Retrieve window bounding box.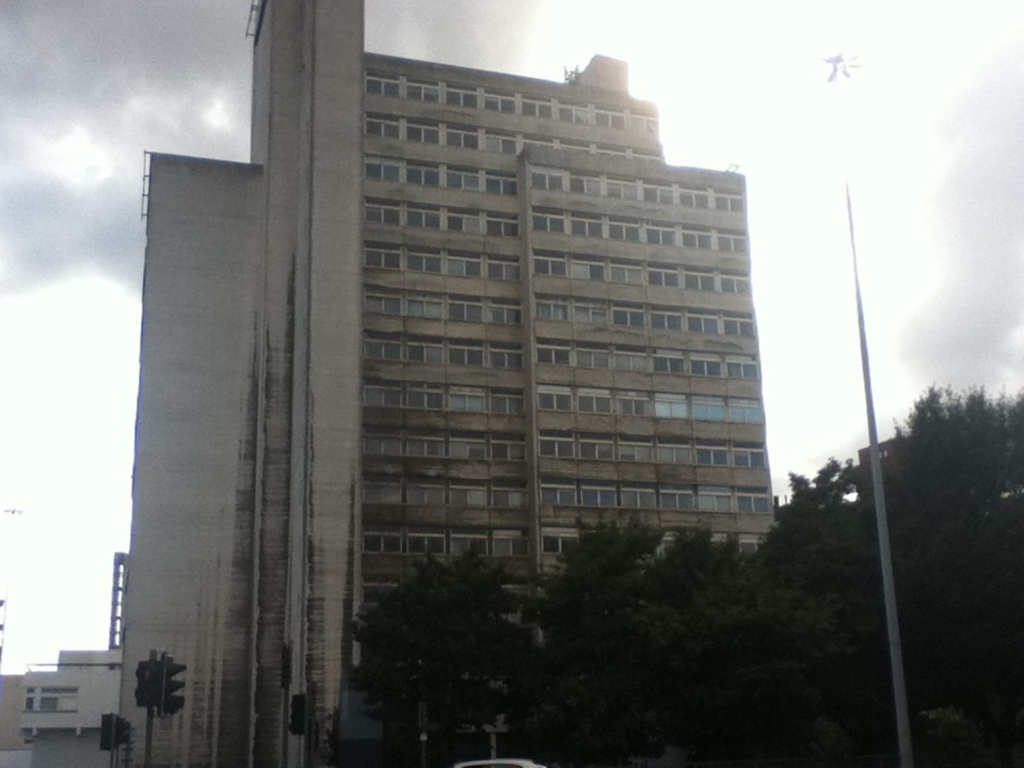
Bounding box: {"x1": 690, "y1": 358, "x2": 725, "y2": 379}.
